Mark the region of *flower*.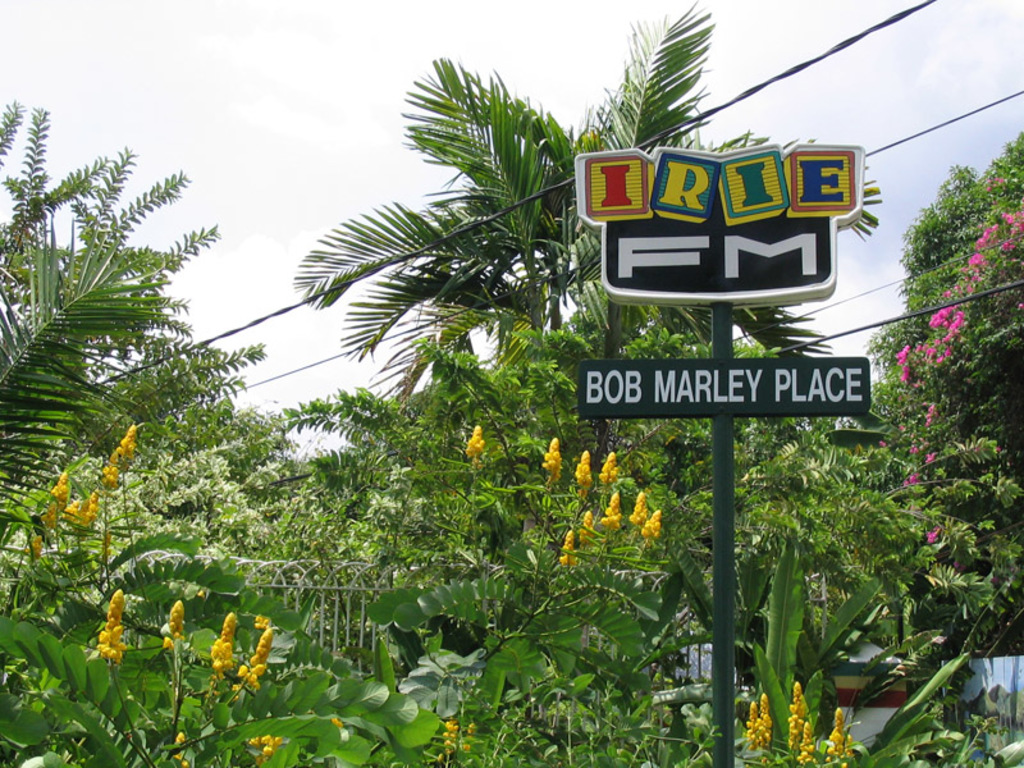
Region: select_region(929, 305, 946, 323).
